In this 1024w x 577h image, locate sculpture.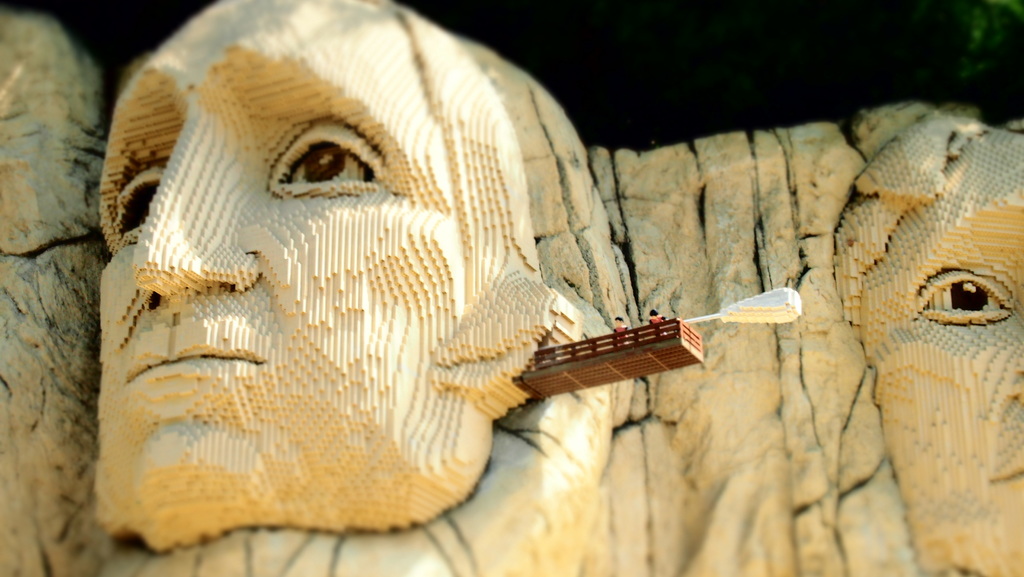
Bounding box: 826,97,1023,576.
